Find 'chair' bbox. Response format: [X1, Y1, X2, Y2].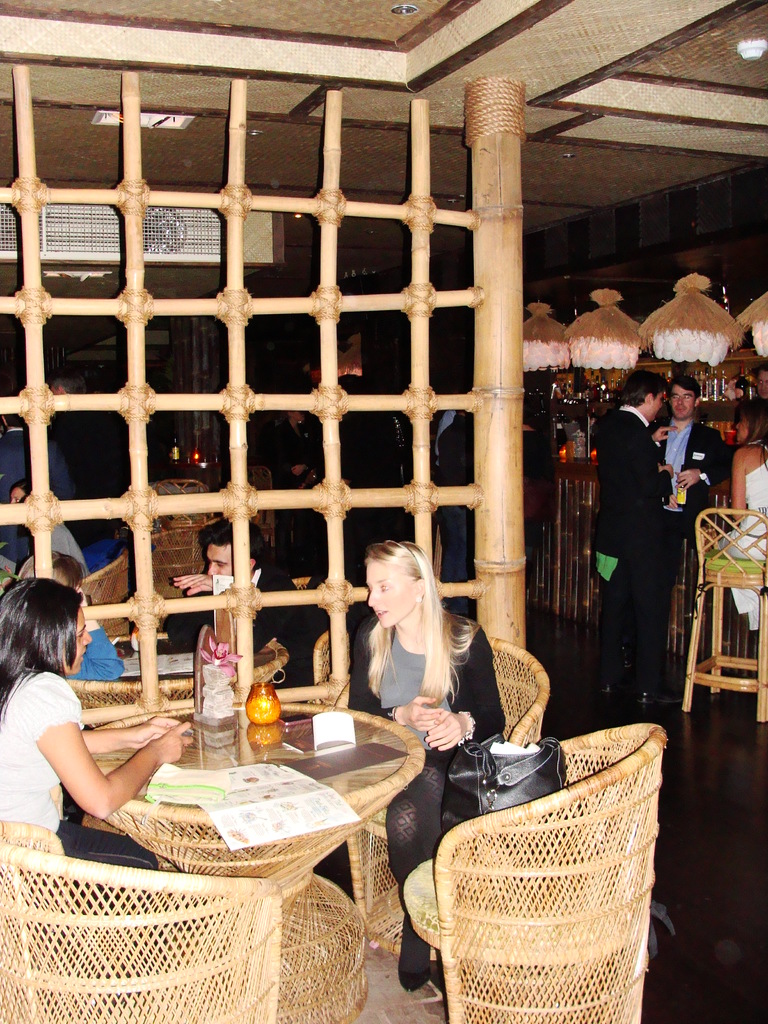
[83, 554, 130, 637].
